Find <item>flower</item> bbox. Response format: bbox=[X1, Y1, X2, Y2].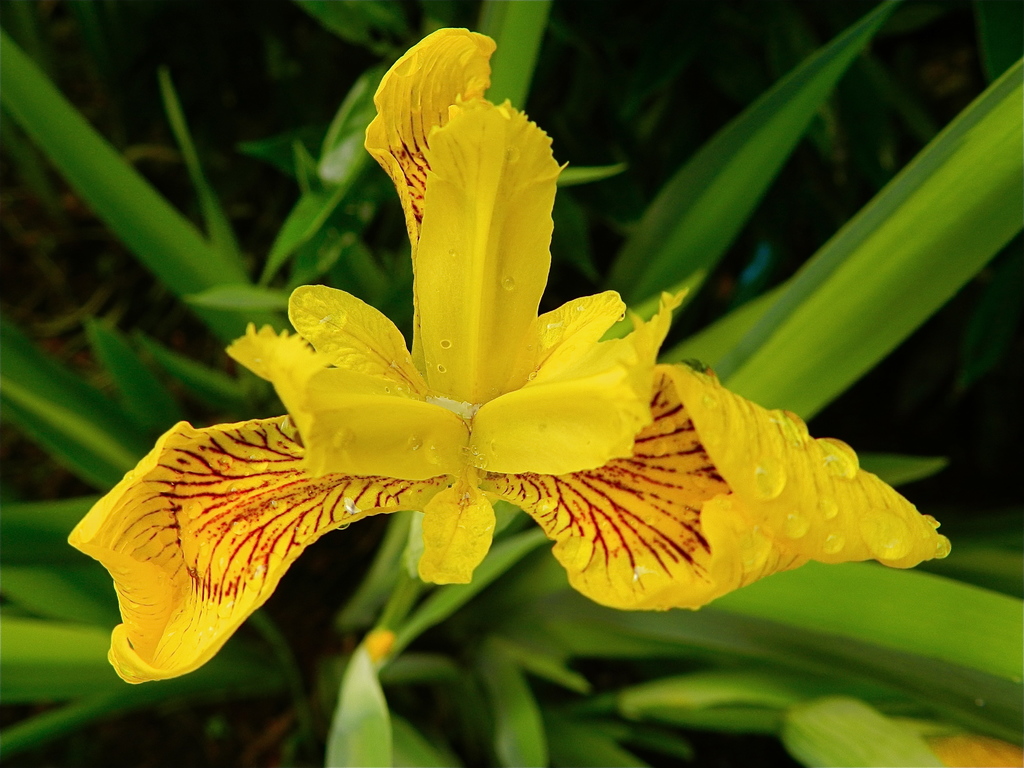
bbox=[775, 696, 1023, 767].
